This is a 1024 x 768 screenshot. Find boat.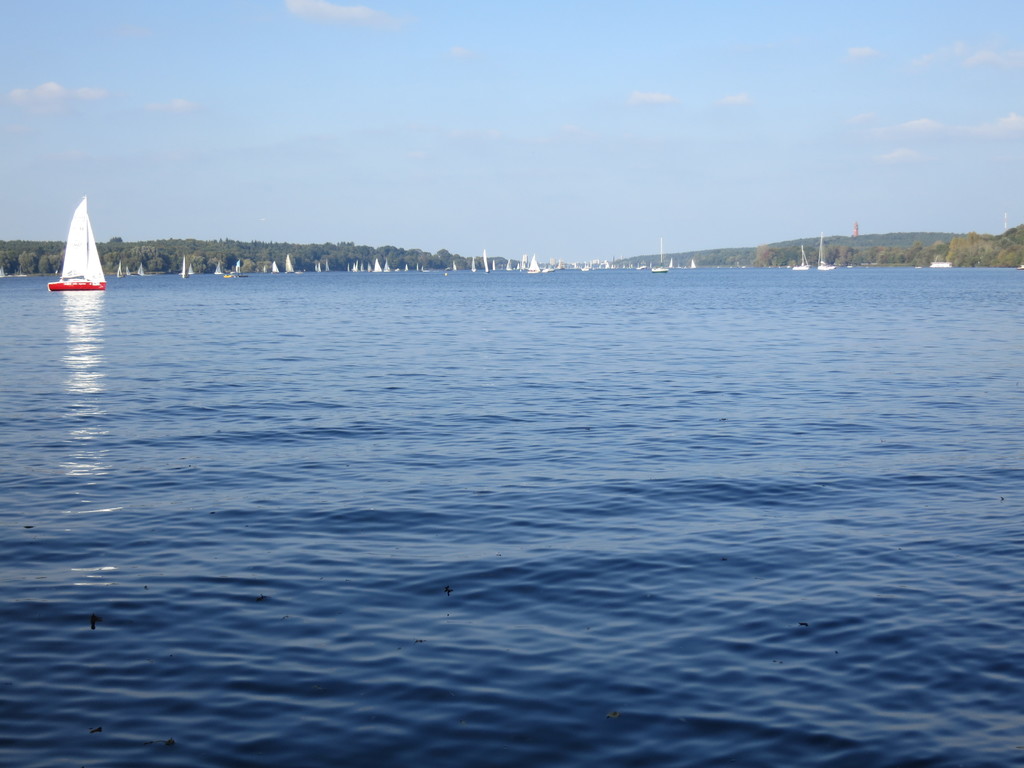
Bounding box: box(1016, 262, 1023, 271).
